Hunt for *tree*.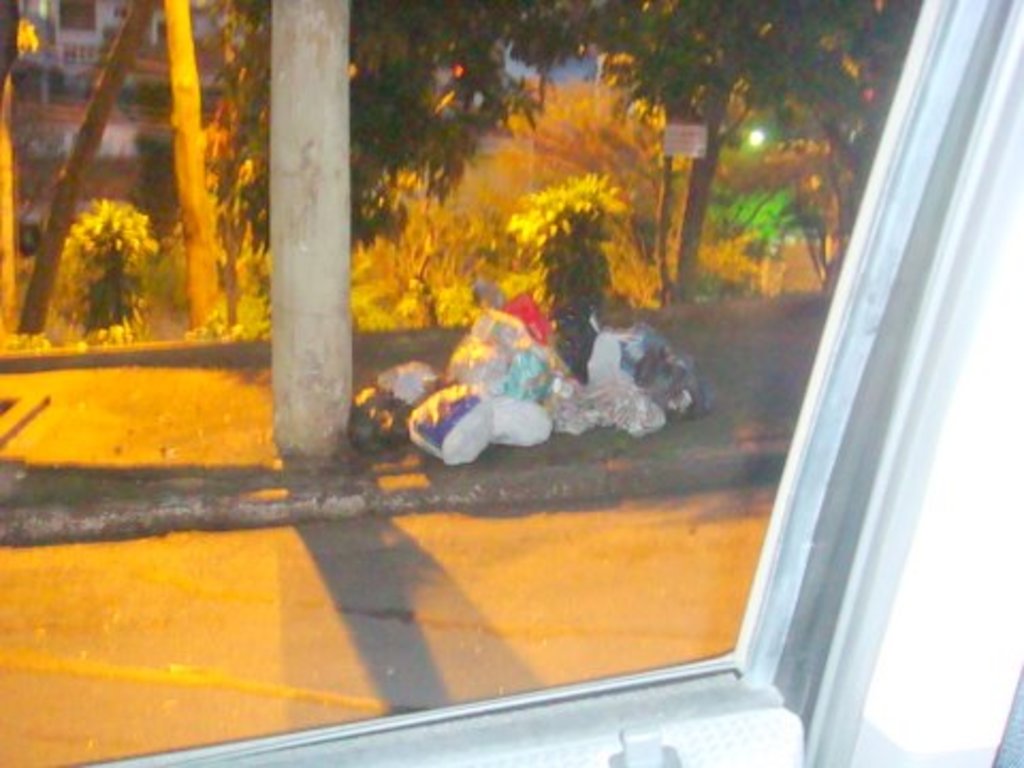
Hunted down at (left=19, top=0, right=151, bottom=335).
